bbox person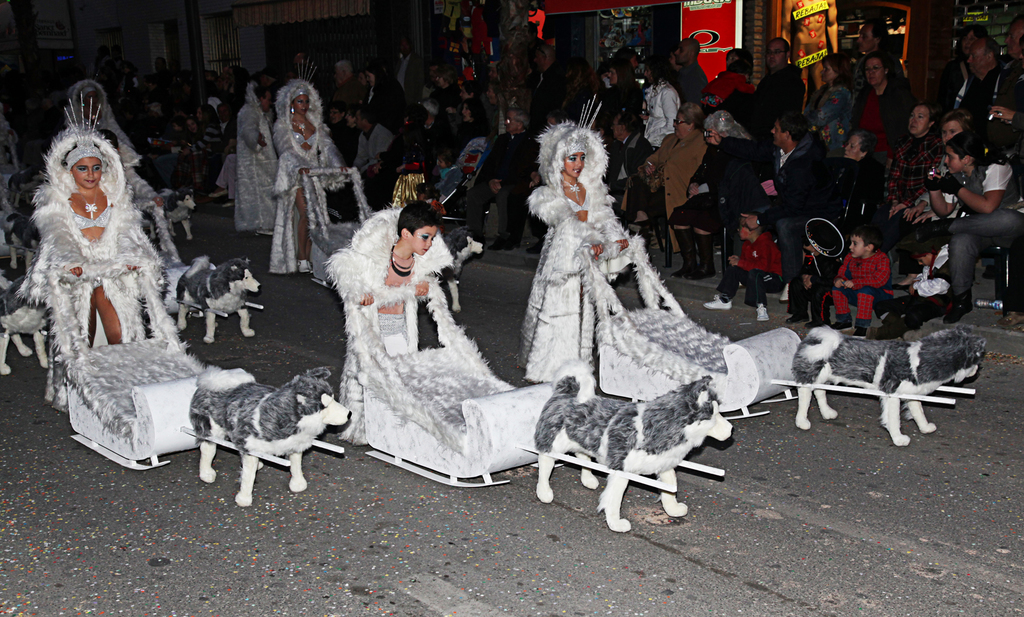
[left=523, top=118, right=639, bottom=383]
